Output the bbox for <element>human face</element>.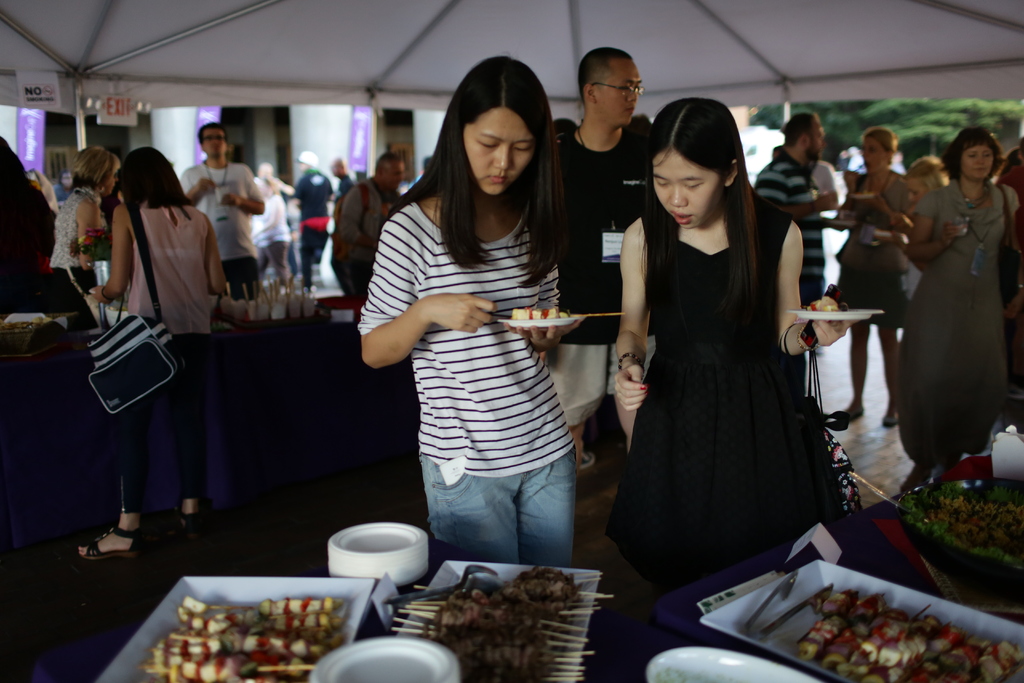
652/152/721/230.
